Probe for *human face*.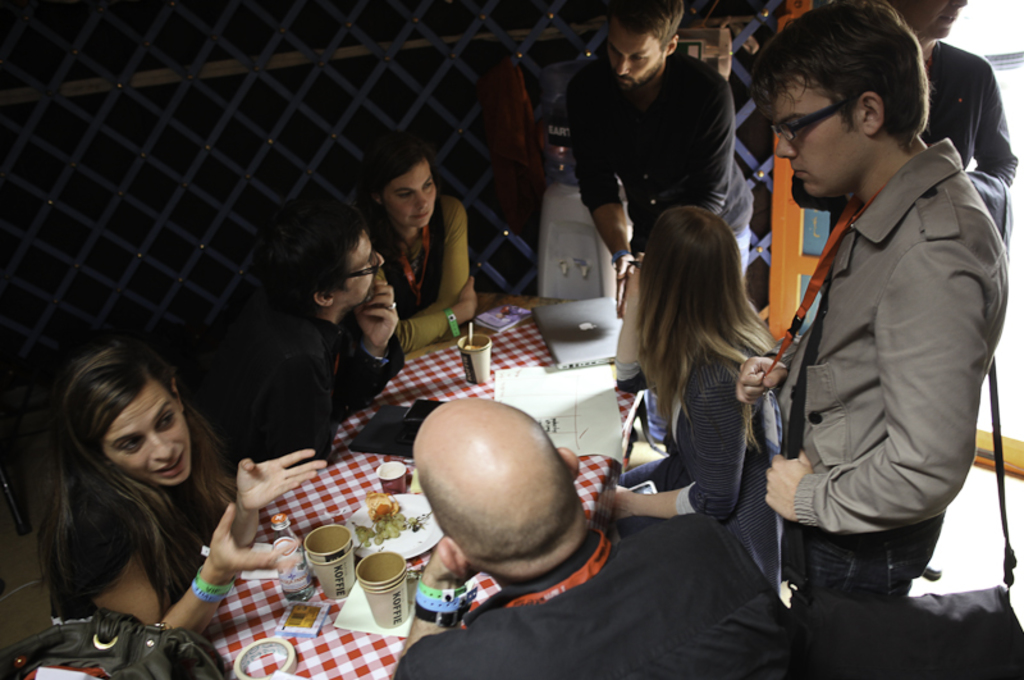
Probe result: (left=385, top=159, right=434, bottom=227).
